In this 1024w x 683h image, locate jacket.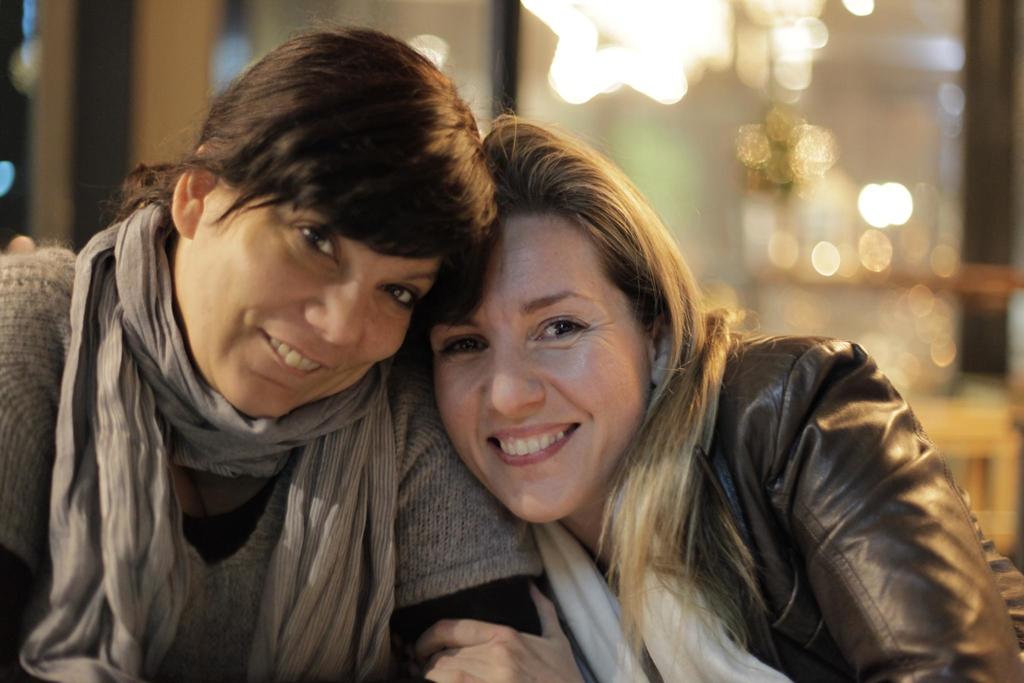
Bounding box: BBox(575, 291, 1012, 682).
